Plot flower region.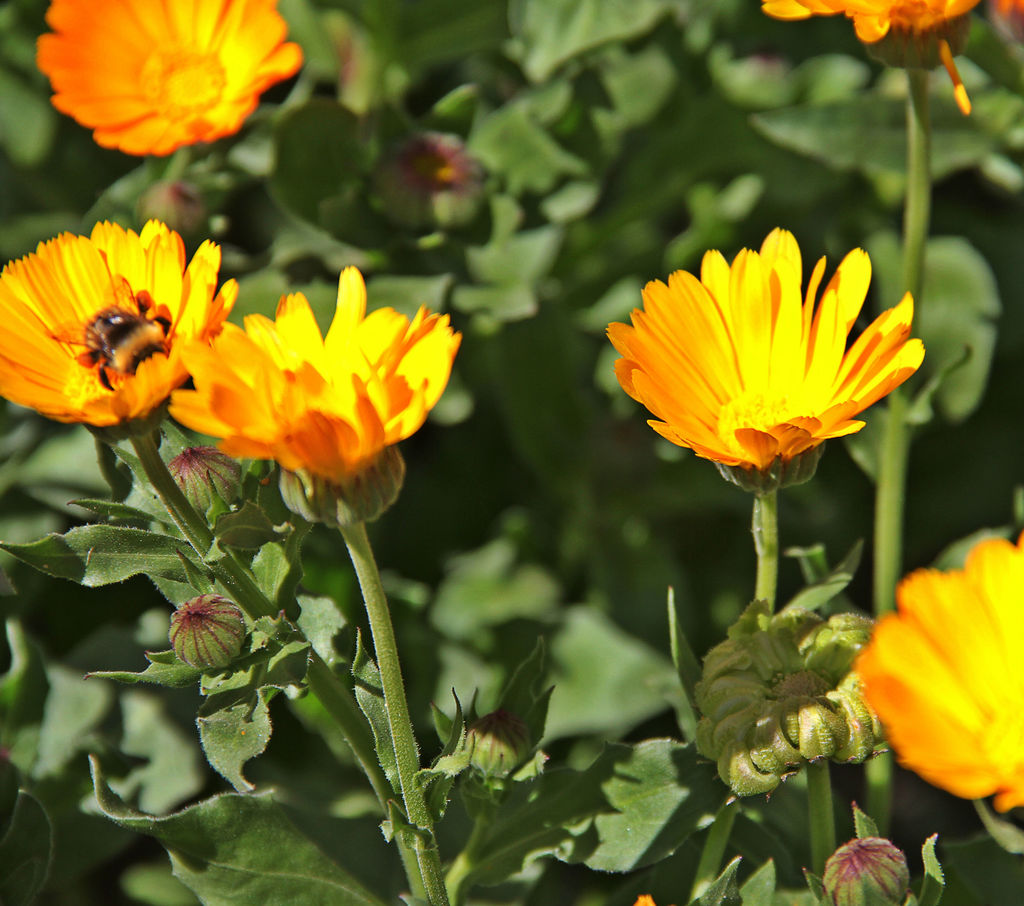
Plotted at l=33, t=0, r=303, b=158.
